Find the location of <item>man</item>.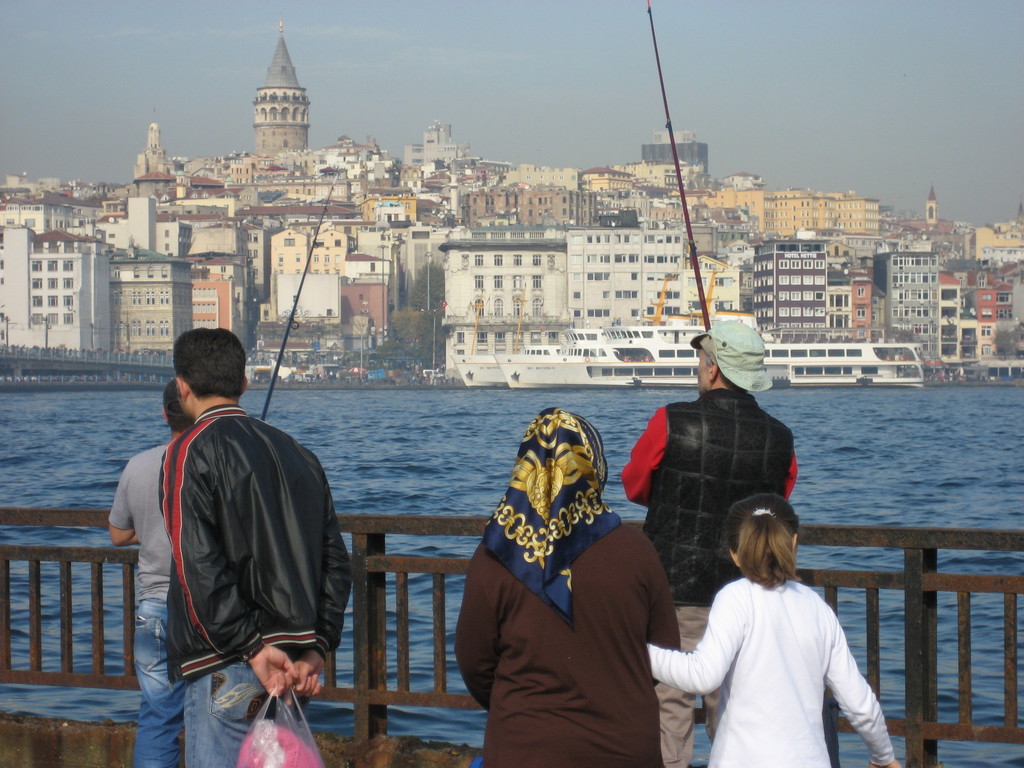
Location: {"left": 118, "top": 305, "right": 353, "bottom": 765}.
